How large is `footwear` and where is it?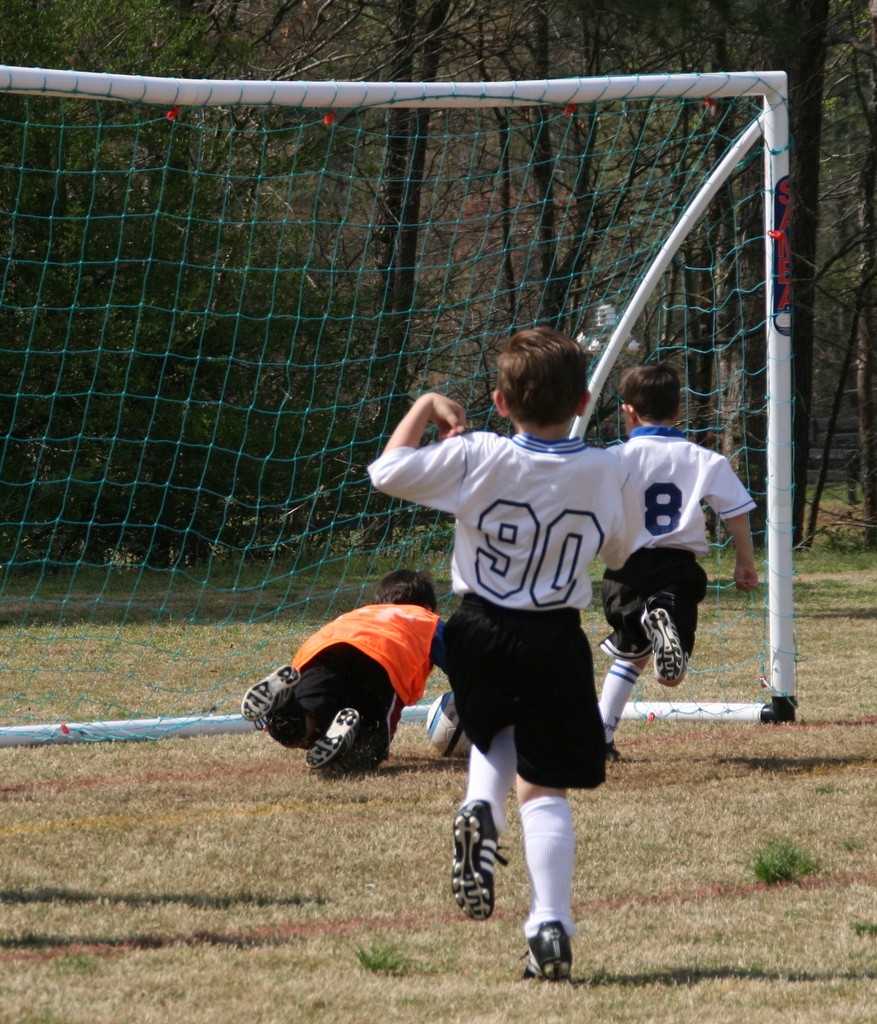
Bounding box: region(238, 664, 302, 721).
